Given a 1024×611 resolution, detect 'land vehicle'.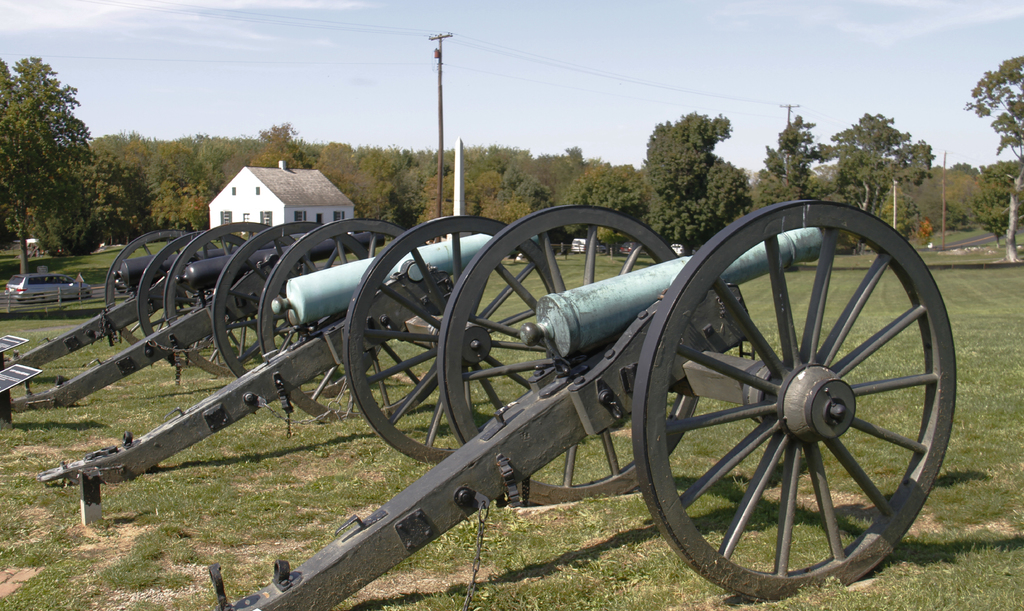
{"left": 673, "top": 240, "right": 686, "bottom": 254}.
